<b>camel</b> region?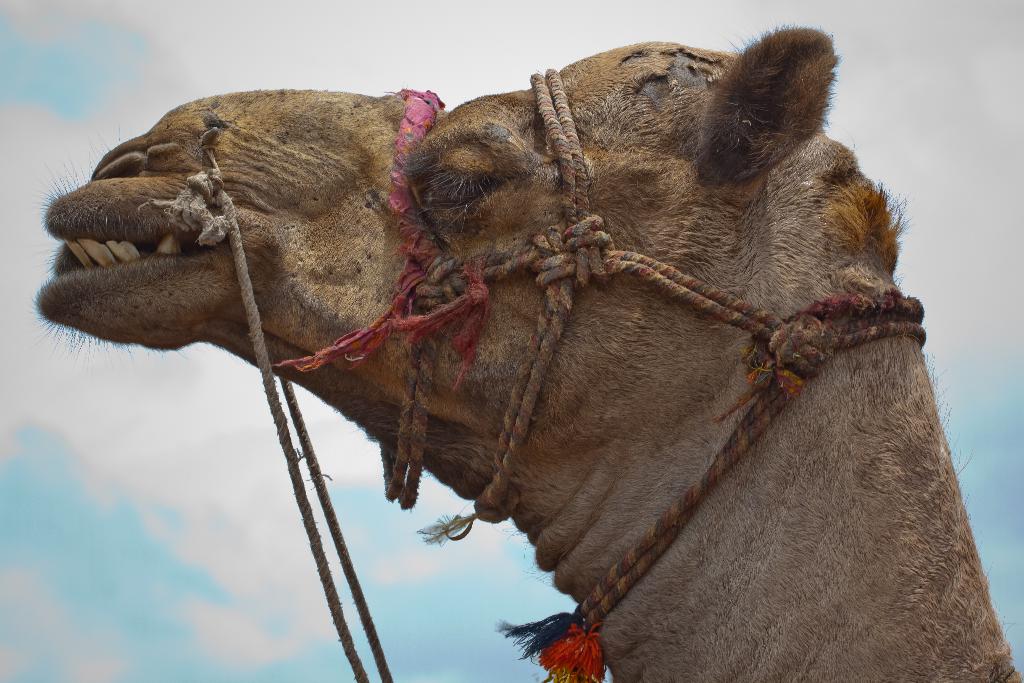
bbox=(28, 17, 1023, 682)
